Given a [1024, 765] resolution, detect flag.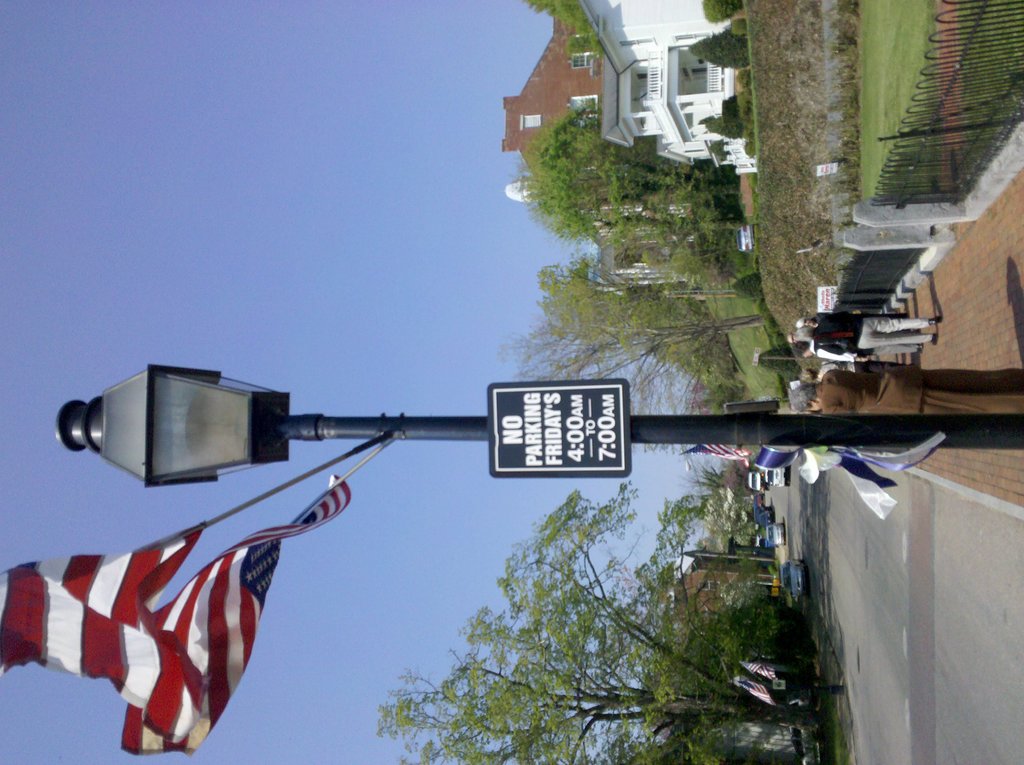
box=[682, 442, 758, 471].
